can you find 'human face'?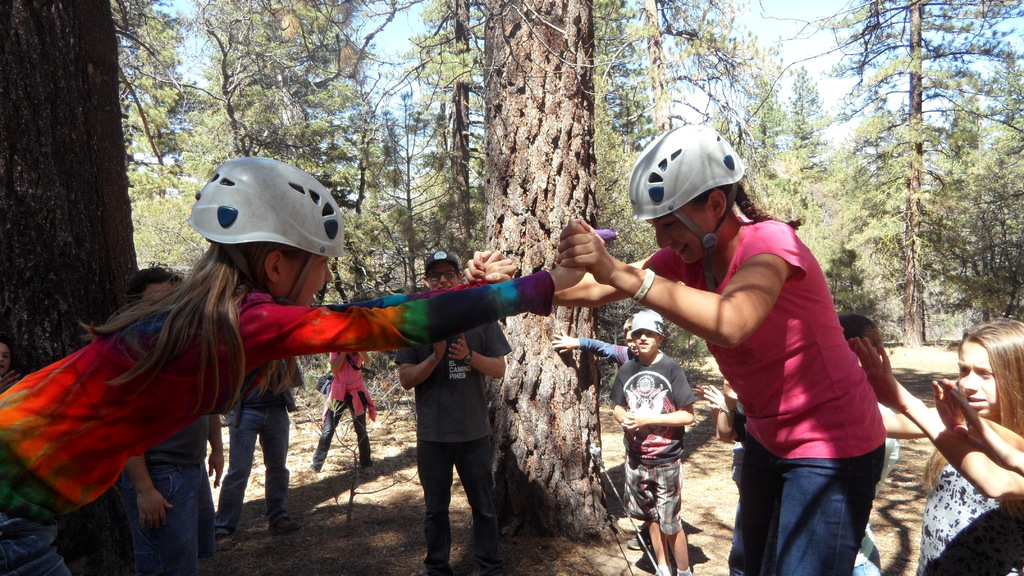
Yes, bounding box: {"x1": 958, "y1": 341, "x2": 1000, "y2": 418}.
